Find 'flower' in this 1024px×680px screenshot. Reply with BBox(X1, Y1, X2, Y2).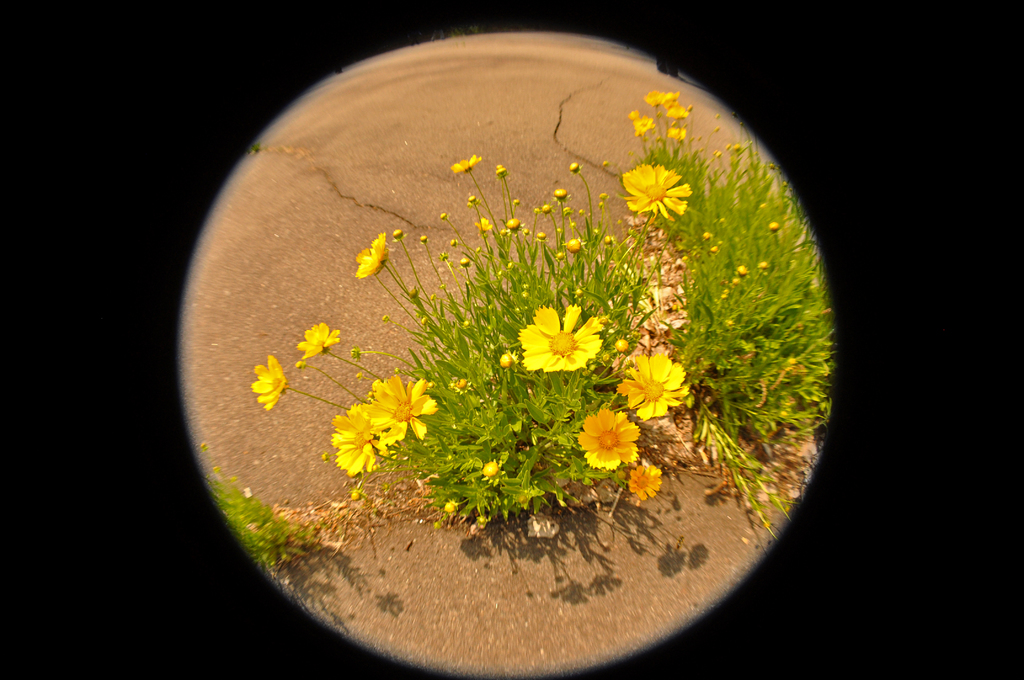
BBox(627, 460, 666, 503).
